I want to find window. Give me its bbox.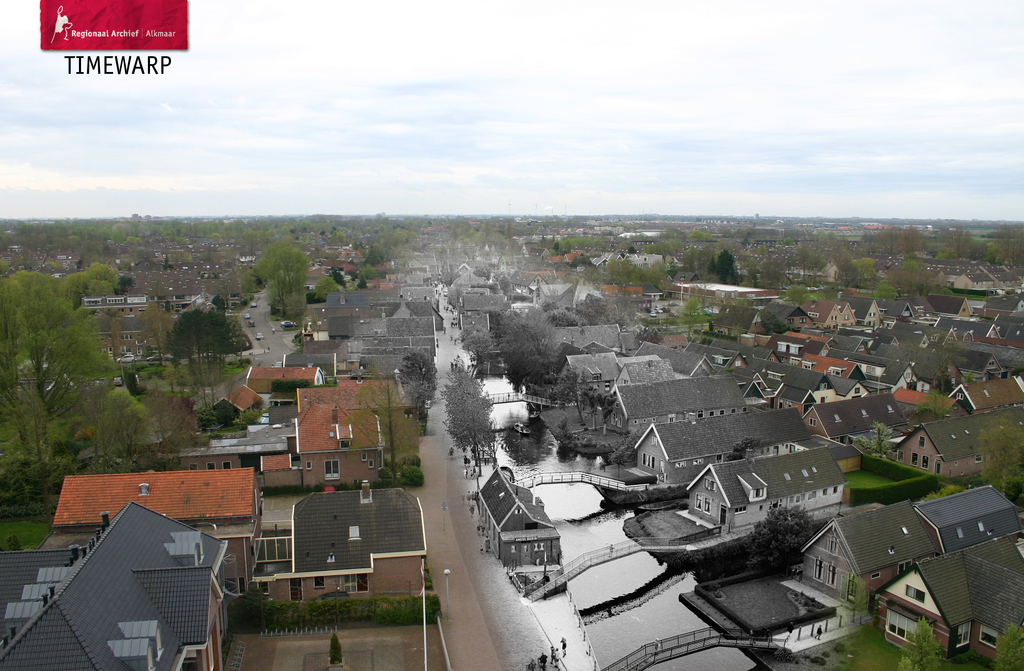
713:357:727:369.
